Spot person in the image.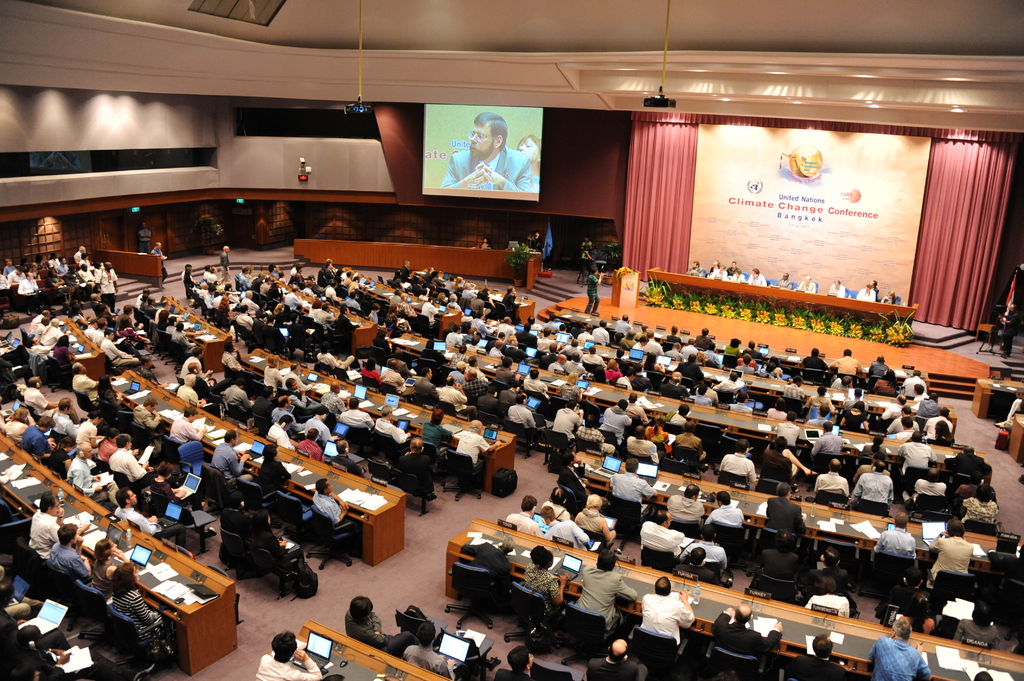
person found at detection(749, 269, 764, 287).
